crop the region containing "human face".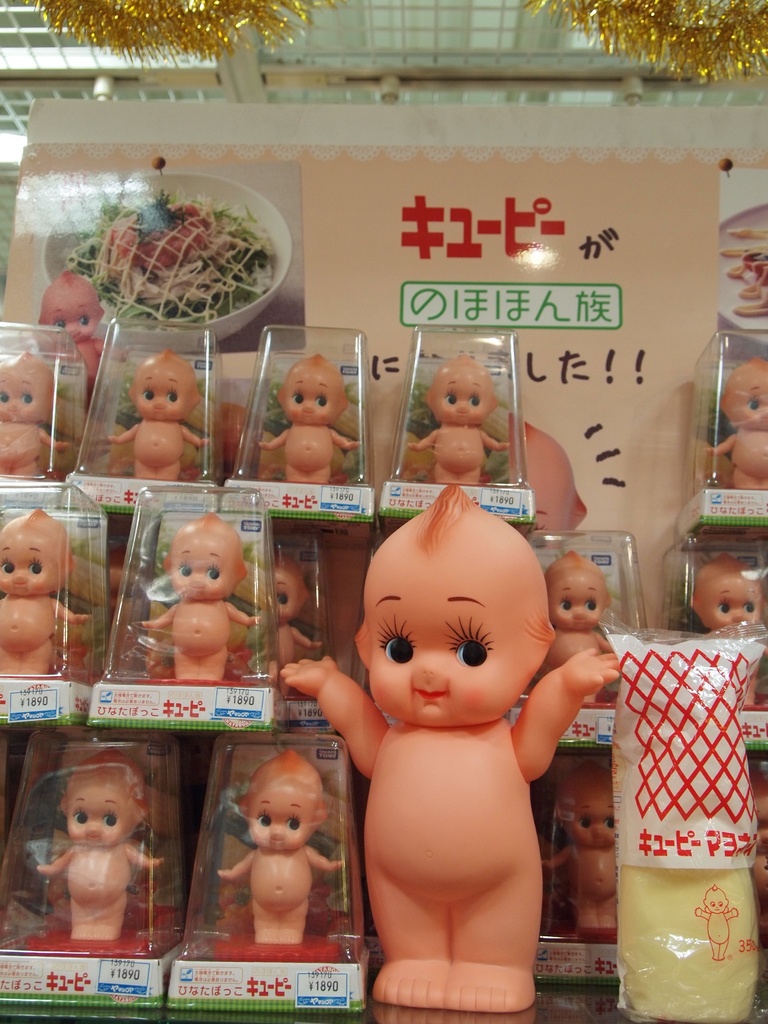
Crop region: (left=558, top=574, right=607, bottom=632).
